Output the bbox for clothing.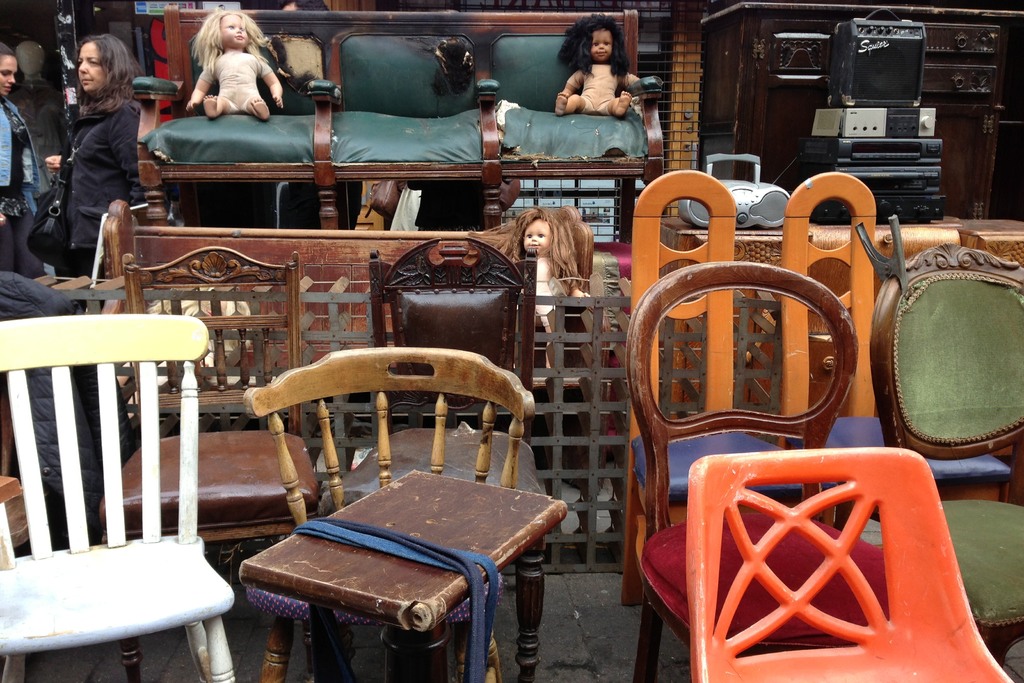
bbox=[212, 45, 271, 111].
